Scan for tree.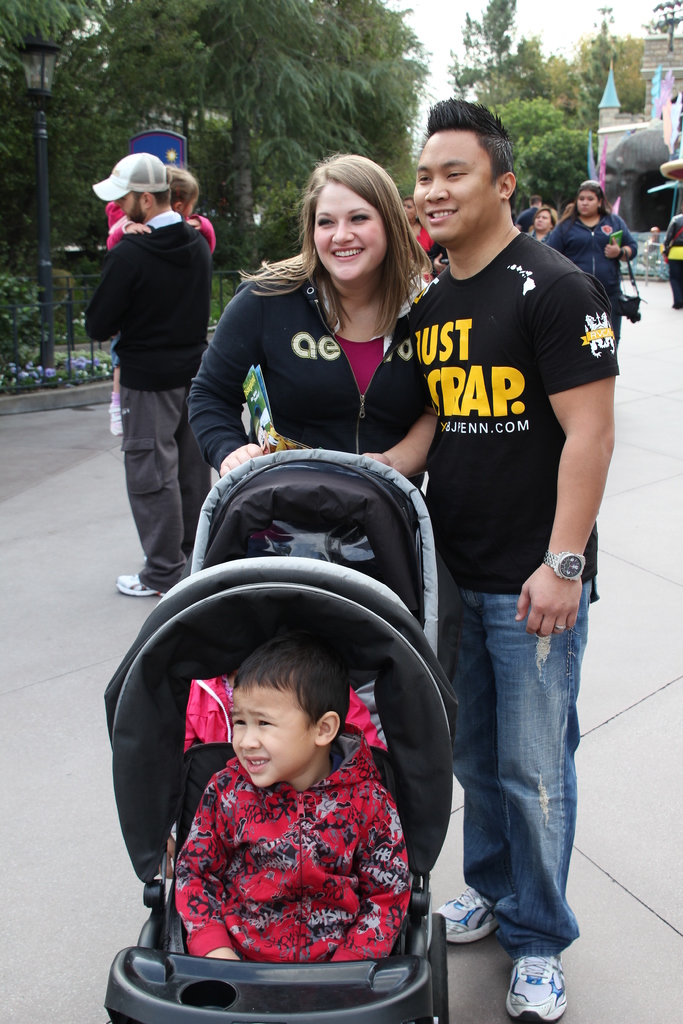
Scan result: (573, 0, 644, 128).
